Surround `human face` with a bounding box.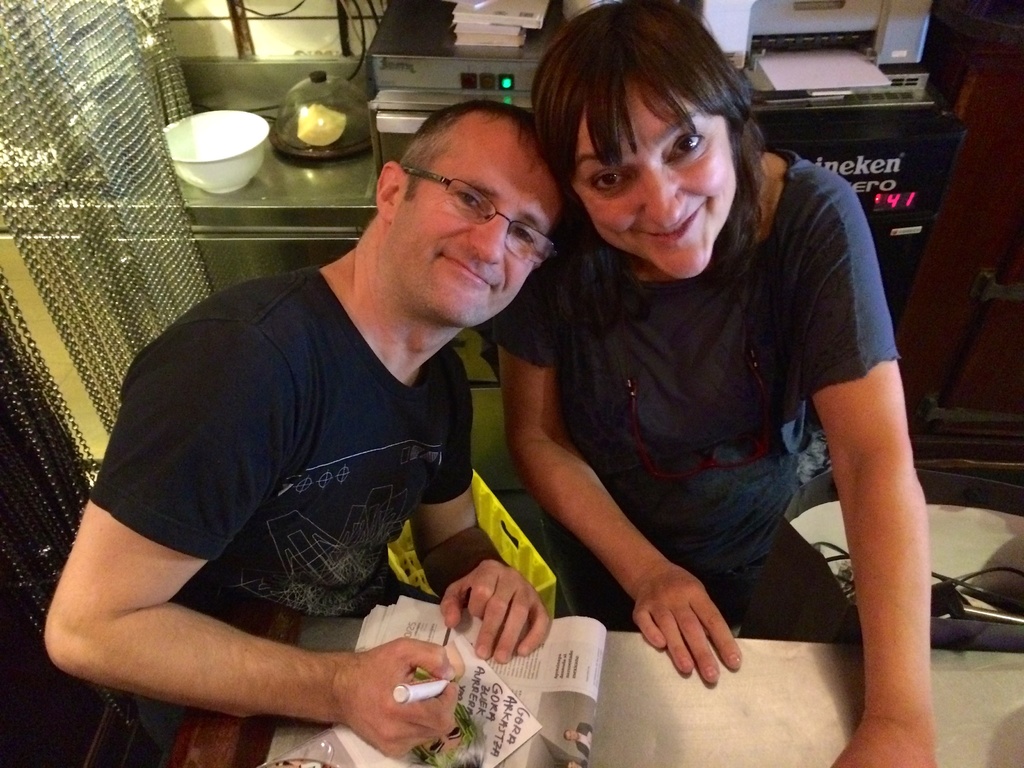
x1=390 y1=134 x2=565 y2=330.
